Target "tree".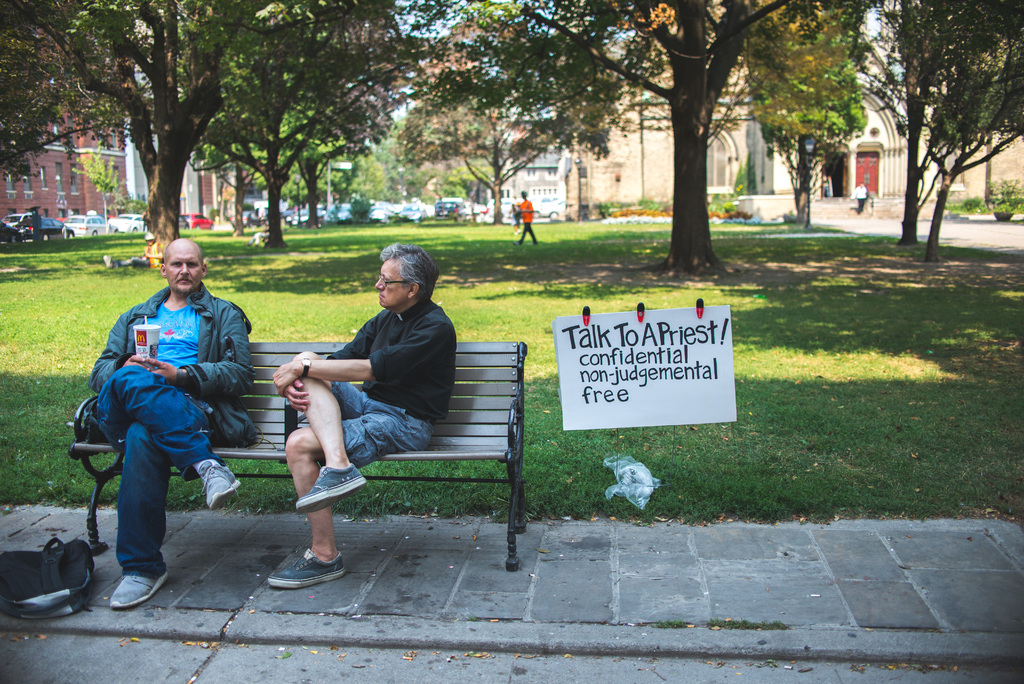
Target region: bbox=[165, 0, 446, 259].
